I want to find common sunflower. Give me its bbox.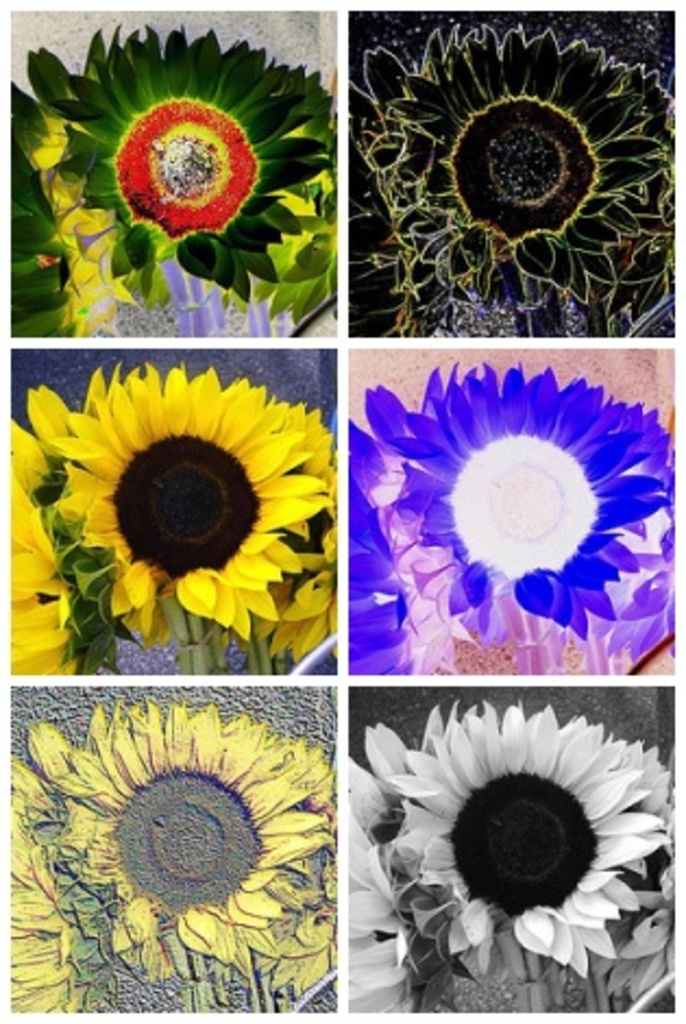
<box>385,22,675,303</box>.
